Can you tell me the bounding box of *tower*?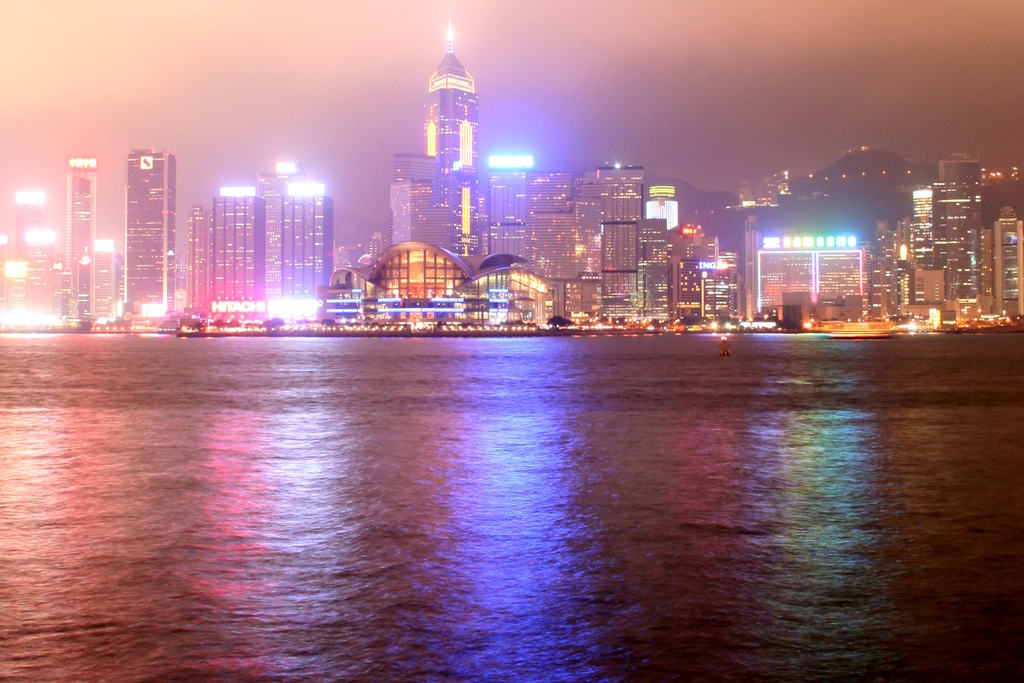
x1=582, y1=163, x2=643, y2=308.
